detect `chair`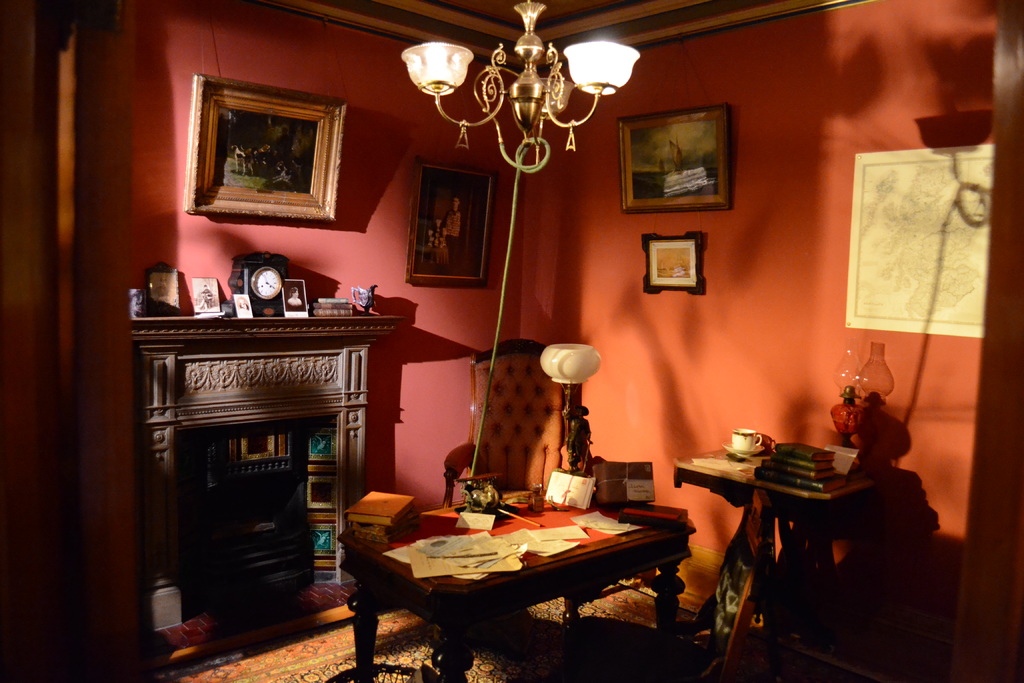
detection(435, 334, 595, 517)
